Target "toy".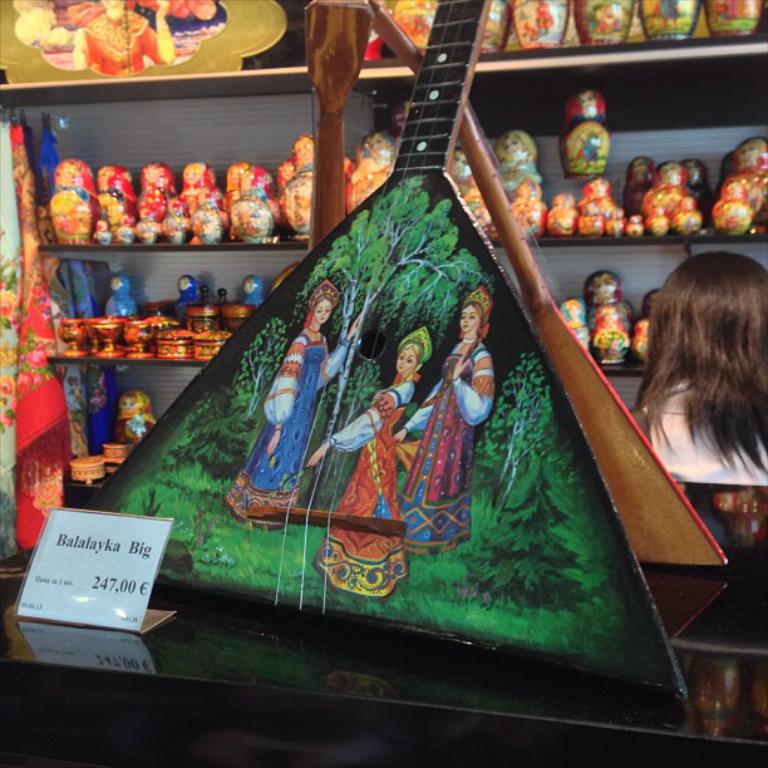
Target region: <region>107, 272, 139, 319</region>.
